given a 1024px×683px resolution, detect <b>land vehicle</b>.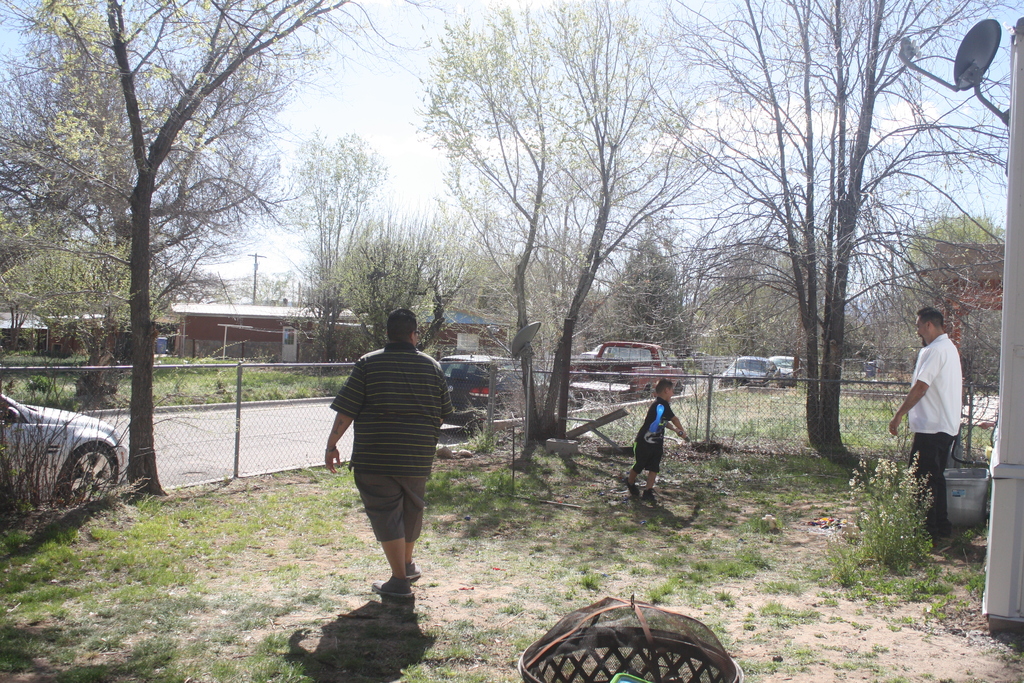
crop(10, 386, 131, 533).
